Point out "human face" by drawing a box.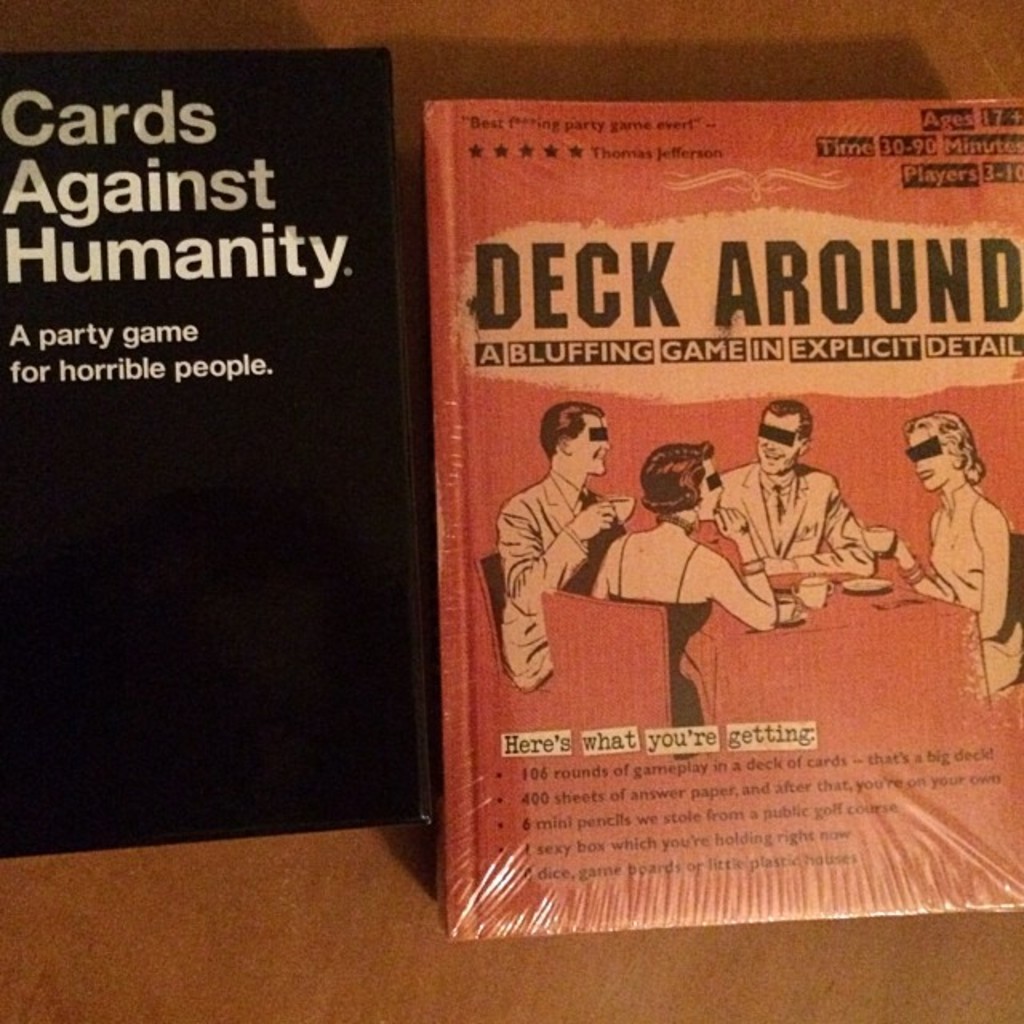
box=[914, 432, 954, 488].
